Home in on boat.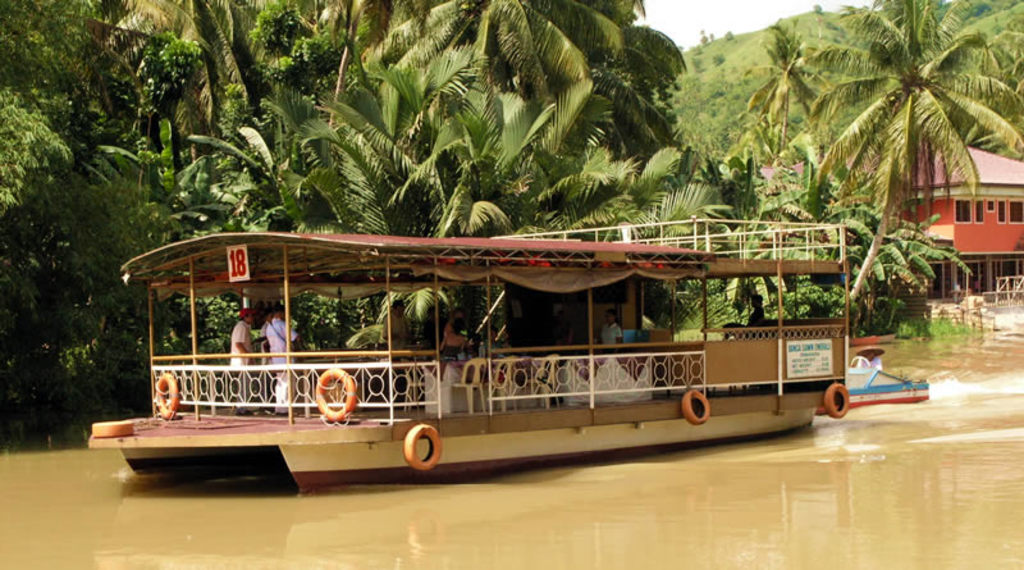
Homed in at {"x1": 845, "y1": 357, "x2": 936, "y2": 407}.
